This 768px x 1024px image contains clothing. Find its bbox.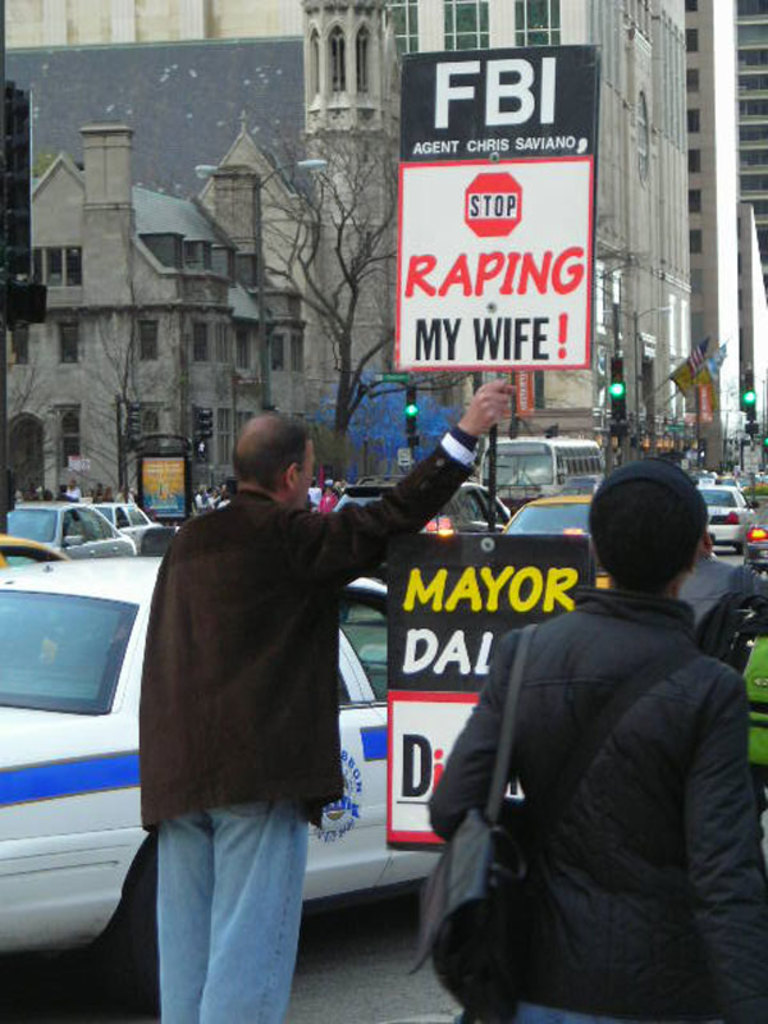
[left=197, top=490, right=215, bottom=511].
